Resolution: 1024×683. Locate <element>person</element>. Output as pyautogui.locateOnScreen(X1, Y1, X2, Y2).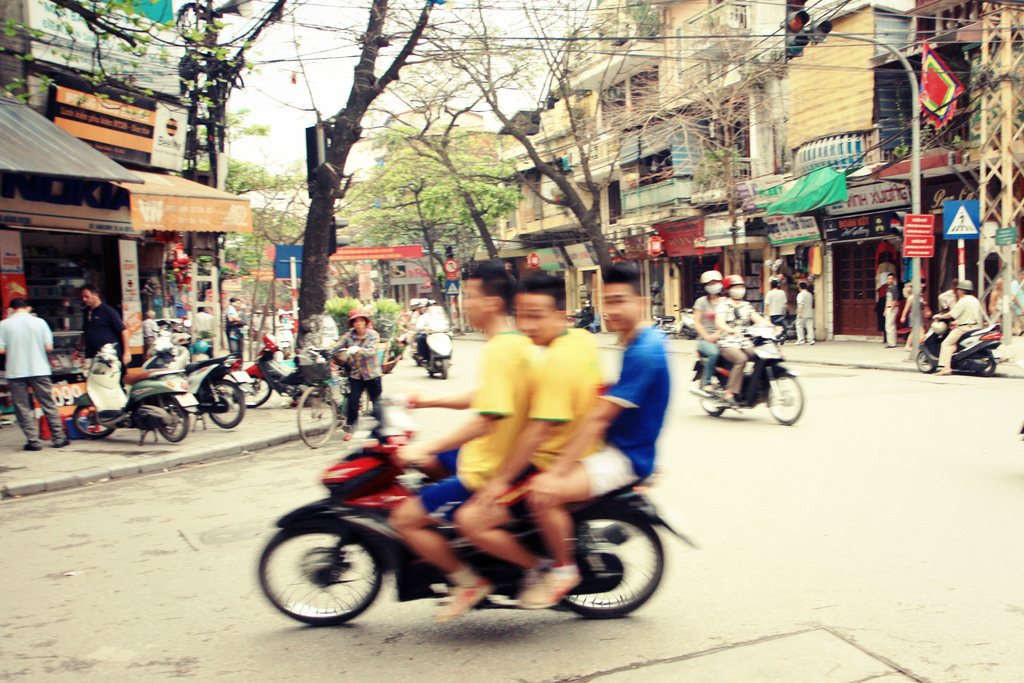
pyautogui.locateOnScreen(79, 284, 131, 386).
